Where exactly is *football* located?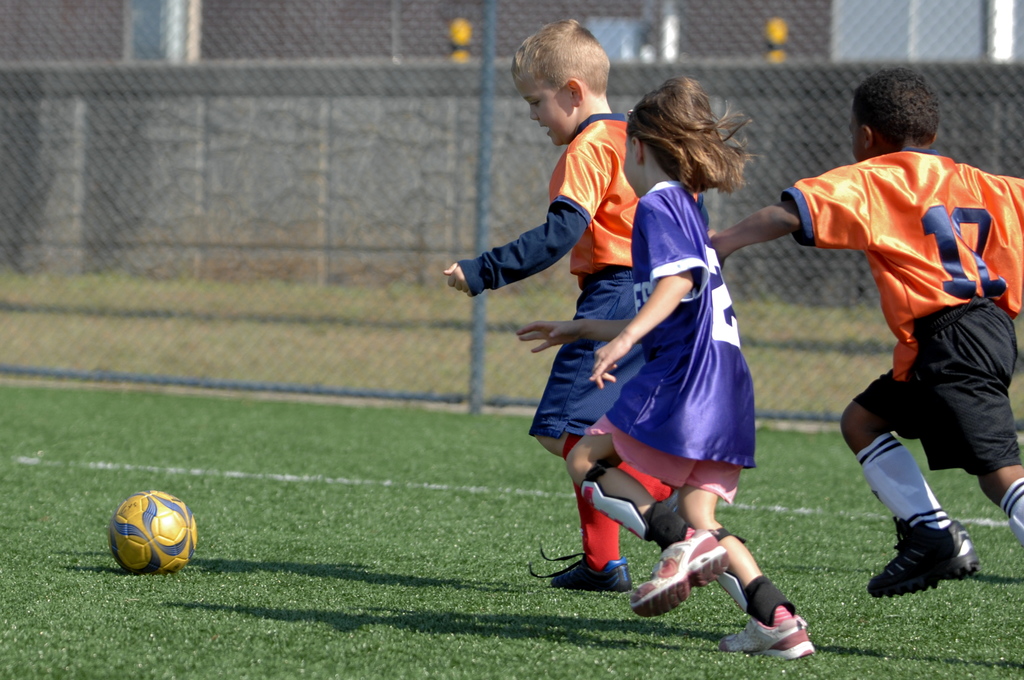
Its bounding box is (106, 487, 200, 574).
